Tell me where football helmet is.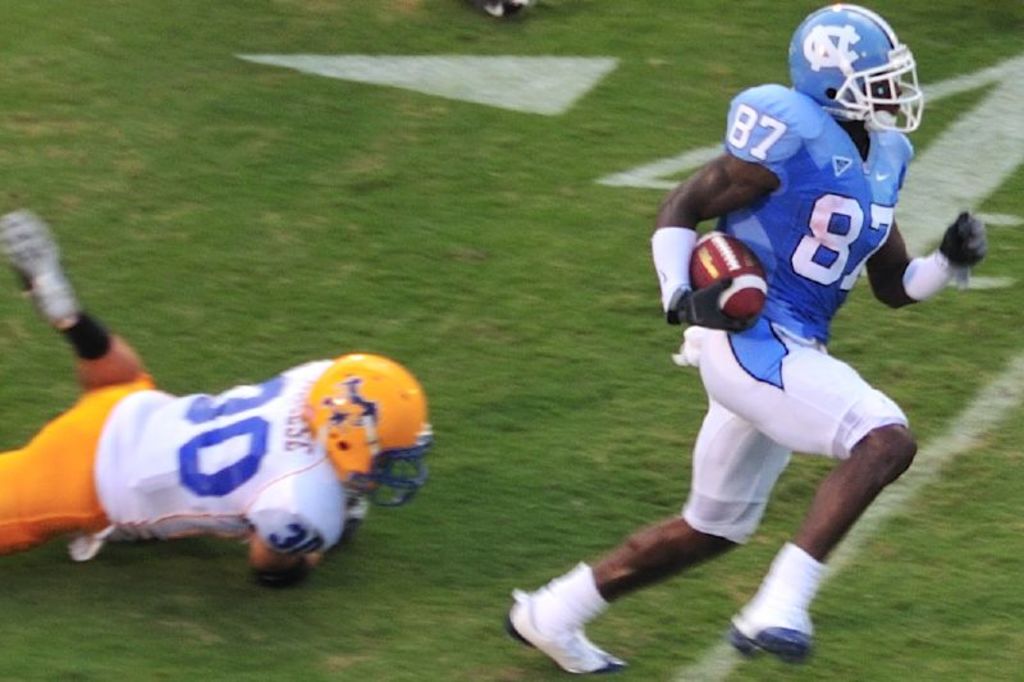
football helmet is at Rect(305, 351, 436, 511).
